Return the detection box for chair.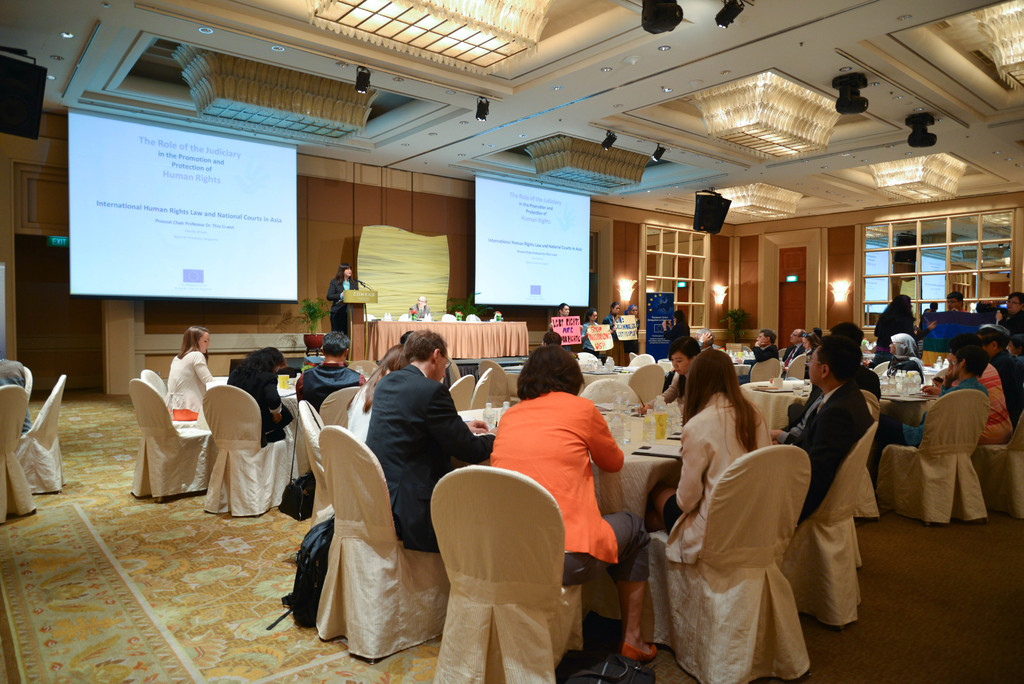
bbox(475, 363, 489, 409).
